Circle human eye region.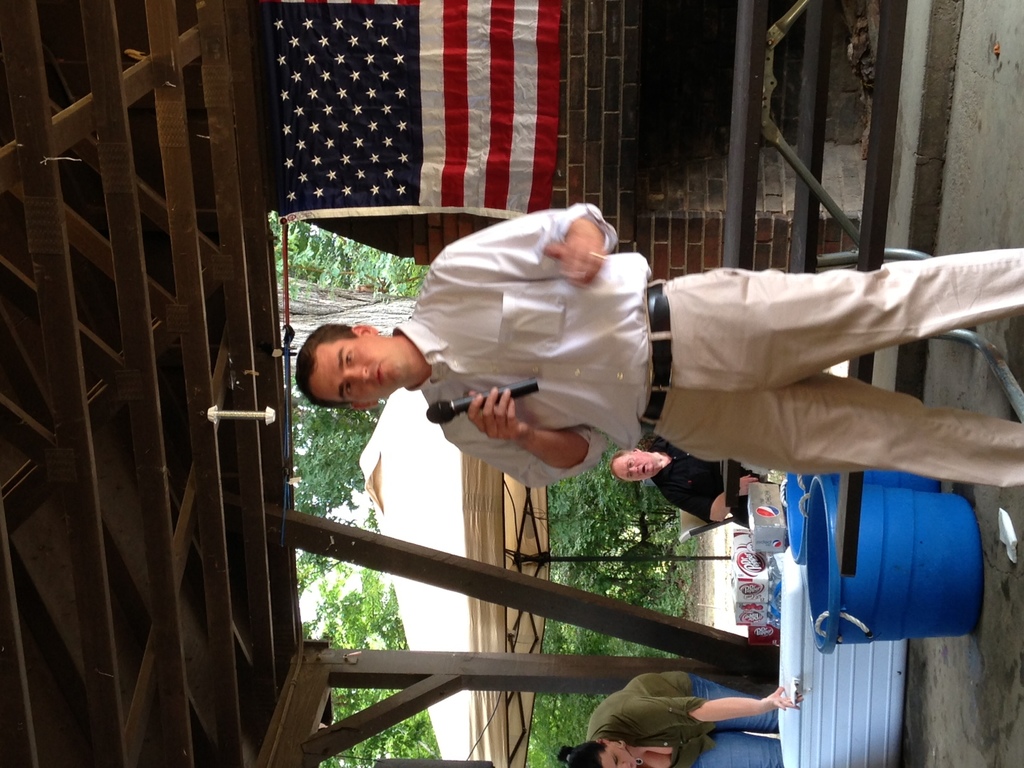
Region: locate(614, 752, 618, 765).
